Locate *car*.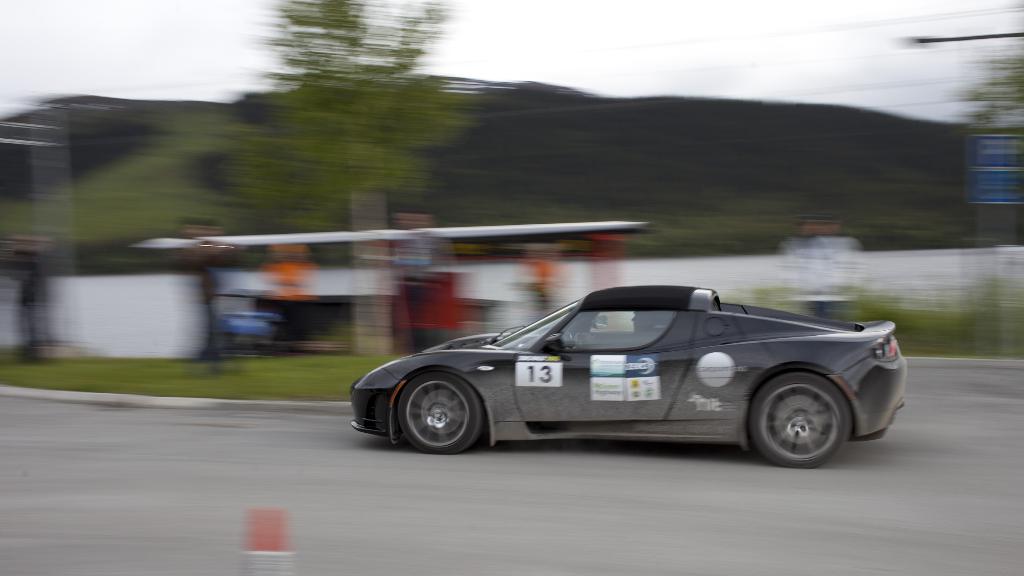
Bounding box: <region>342, 280, 927, 459</region>.
